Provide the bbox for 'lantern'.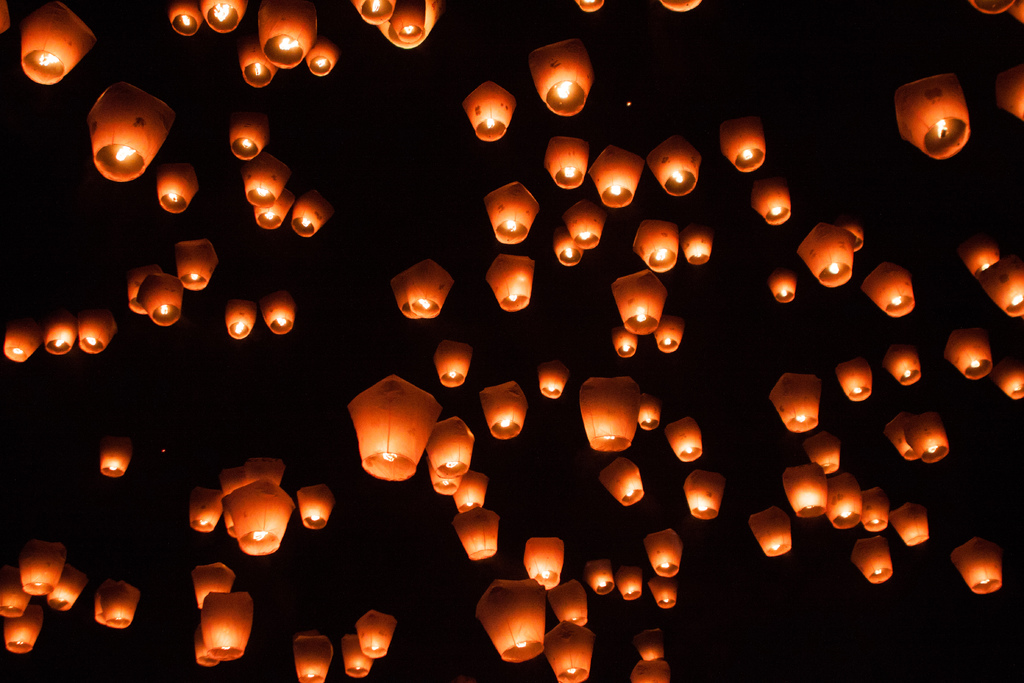
98/440/125/478.
